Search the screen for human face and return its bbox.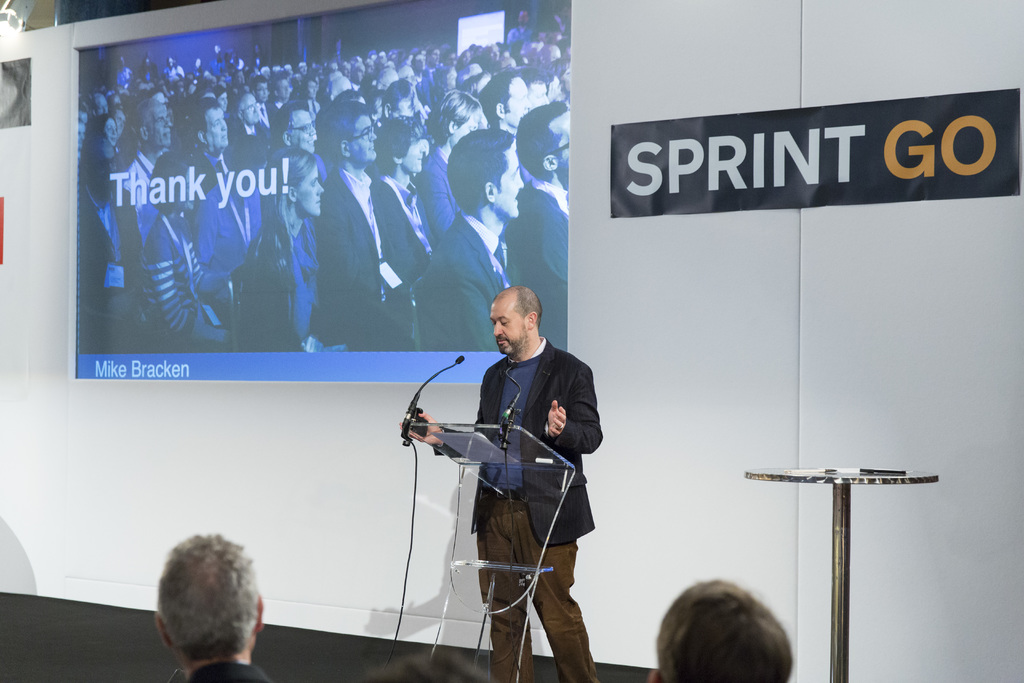
Found: pyautogui.locateOnScreen(529, 81, 550, 103).
